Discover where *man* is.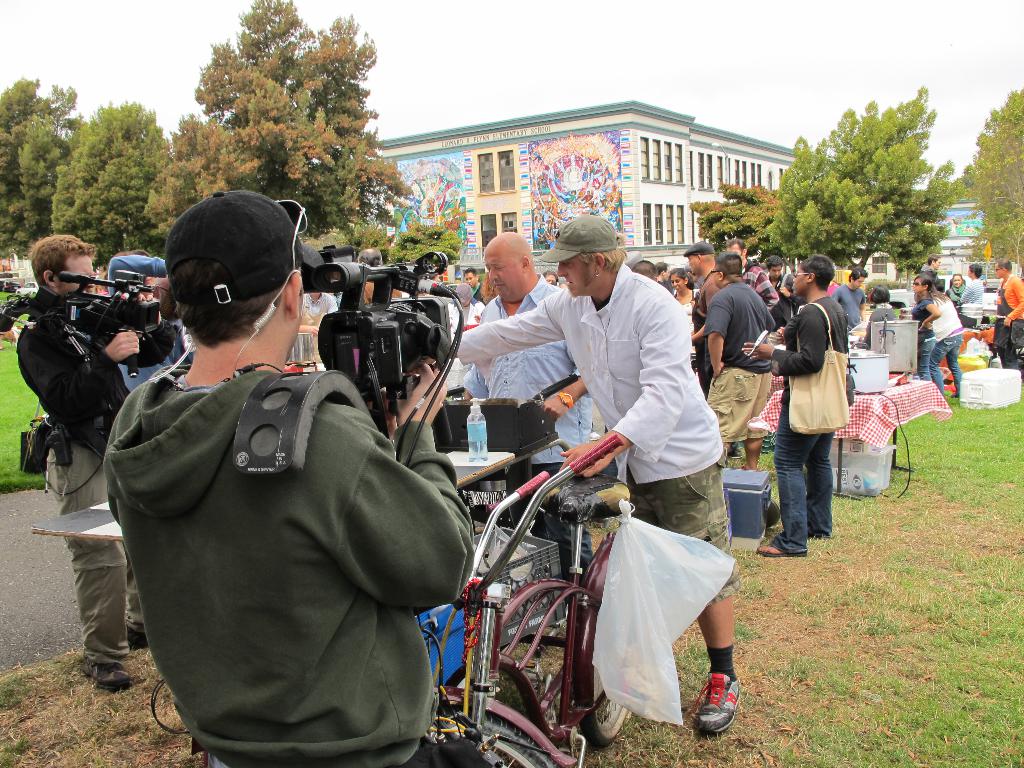
Discovered at (632, 261, 659, 282).
